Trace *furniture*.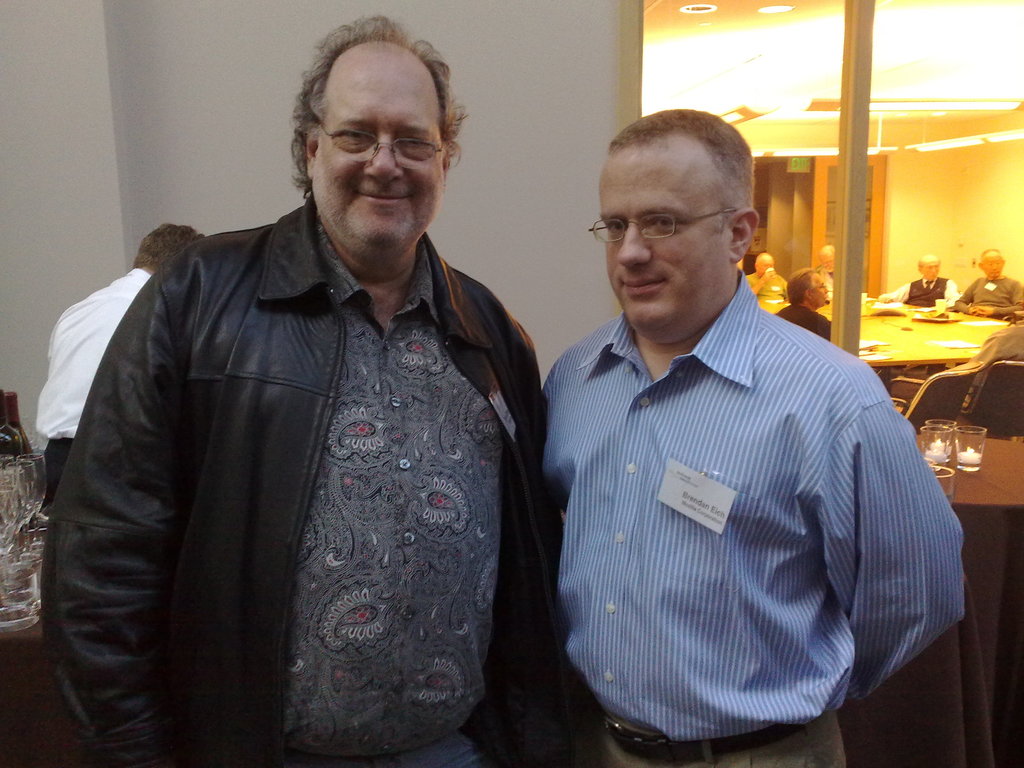
Traced to Rect(963, 359, 1022, 435).
